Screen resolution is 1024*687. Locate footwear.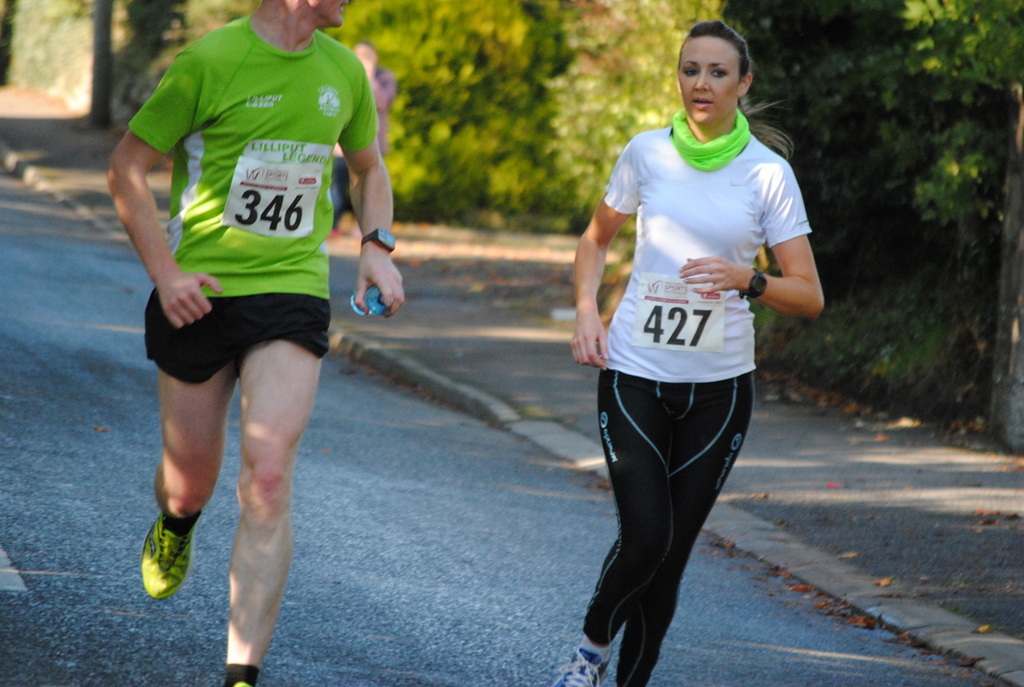
<box>118,513,193,605</box>.
